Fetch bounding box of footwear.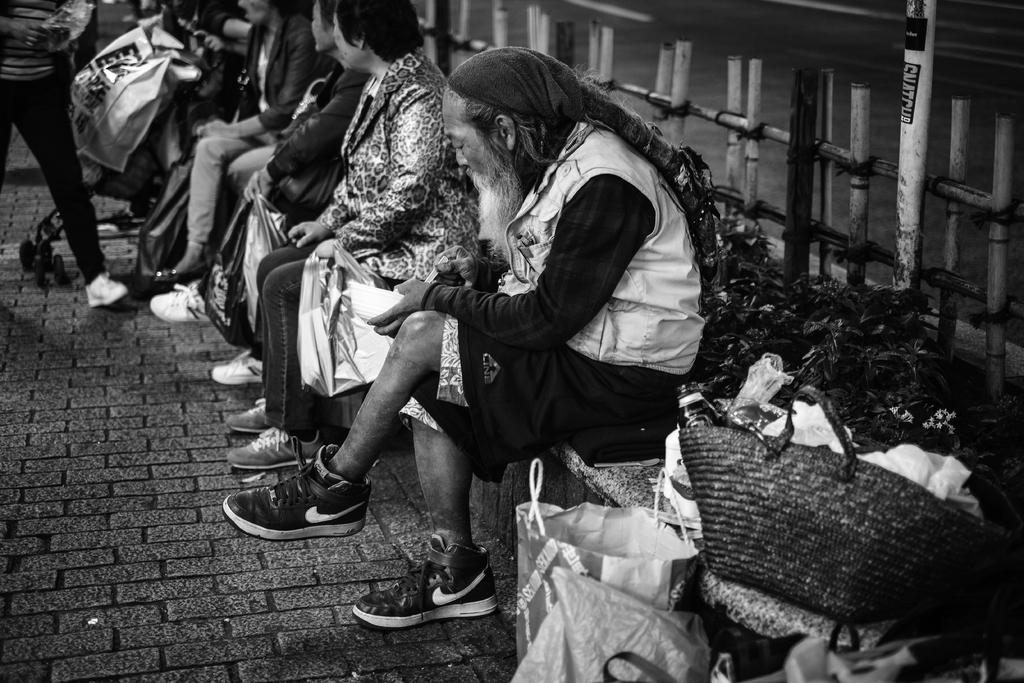
Bbox: box(221, 444, 376, 543).
